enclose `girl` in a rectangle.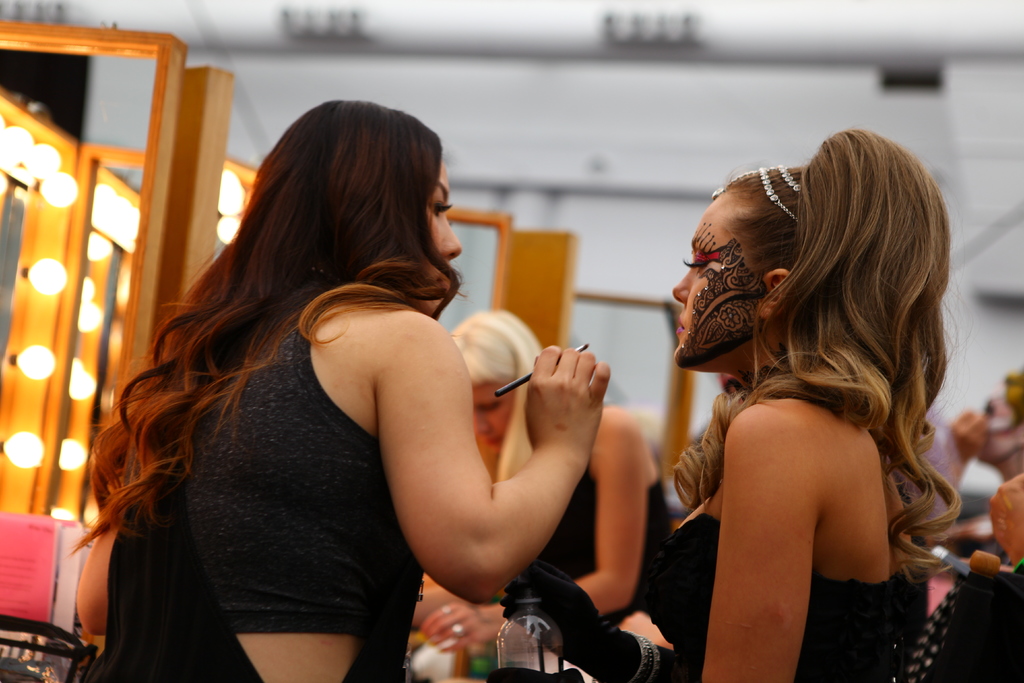
bbox(509, 128, 956, 682).
